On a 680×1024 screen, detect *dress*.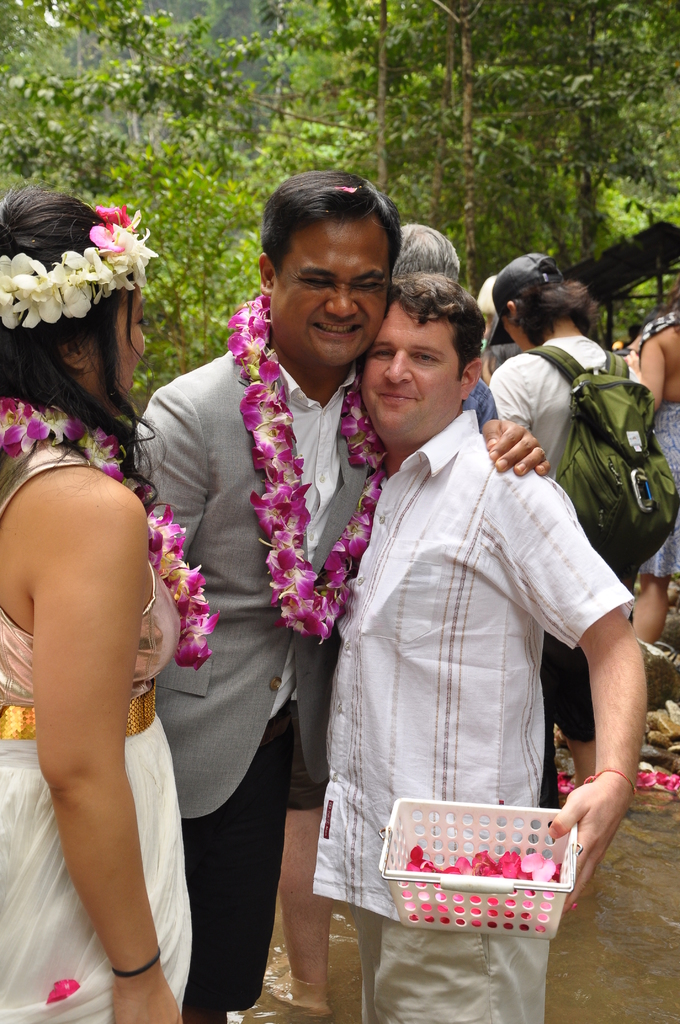
crop(638, 394, 679, 574).
